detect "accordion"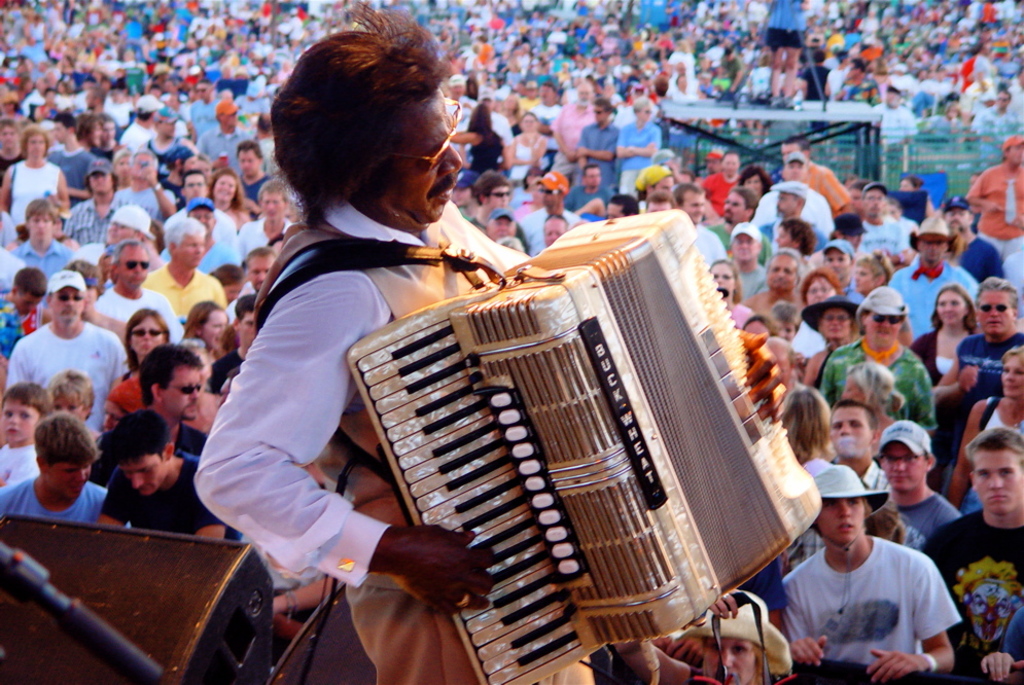
346 208 820 684
